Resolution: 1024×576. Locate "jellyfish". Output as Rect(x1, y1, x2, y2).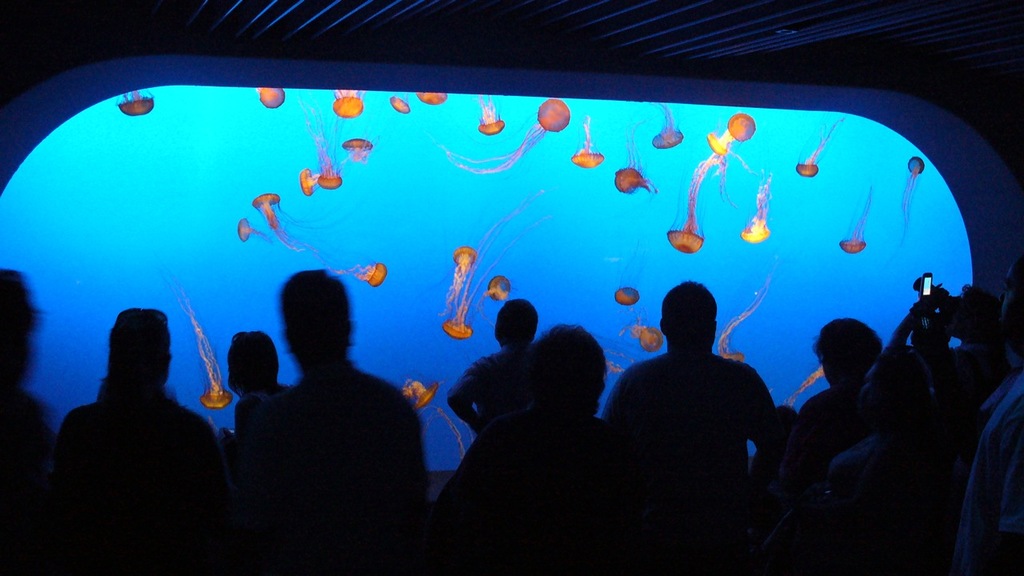
Rect(726, 110, 757, 145).
